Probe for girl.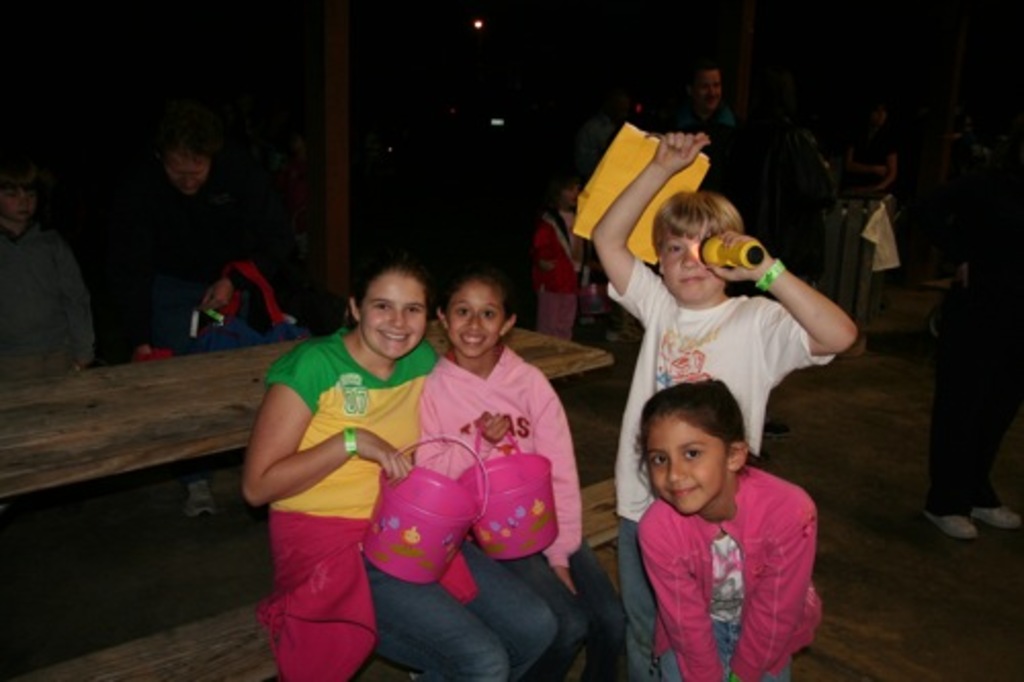
Probe result: crop(414, 270, 627, 680).
